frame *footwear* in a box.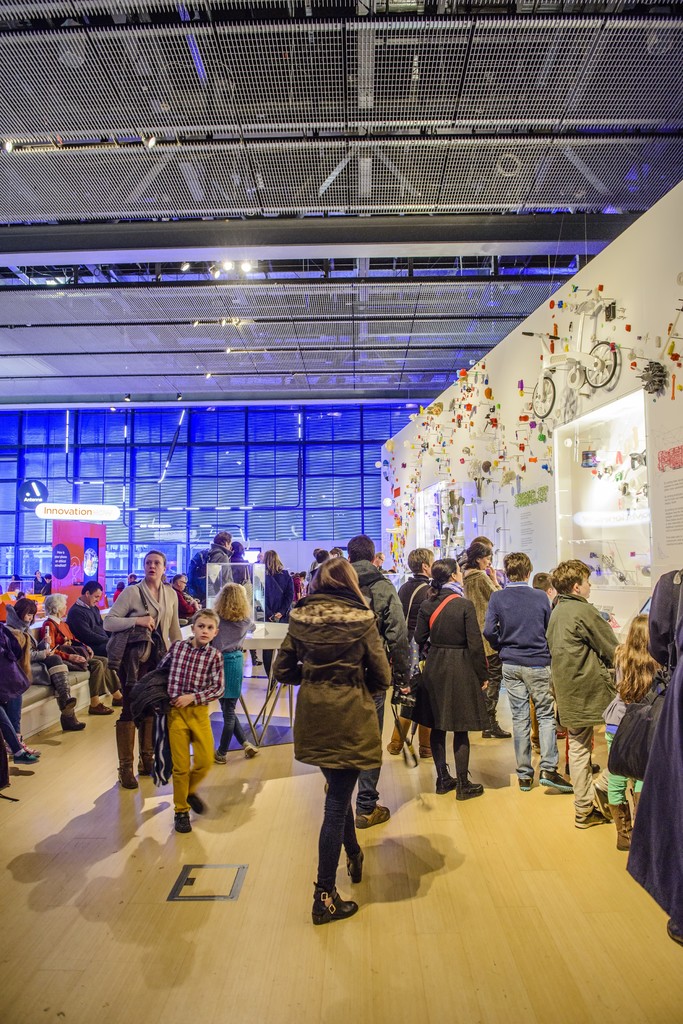
<bbox>577, 812, 610, 826</bbox>.
